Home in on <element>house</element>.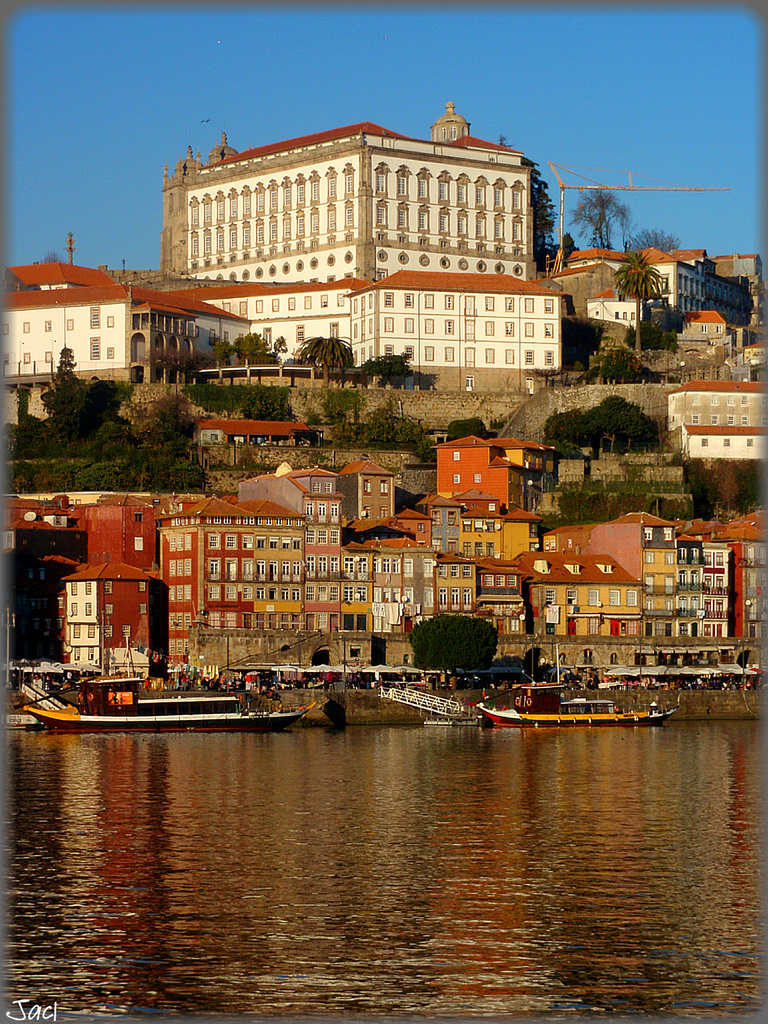
Homed in at <bbox>714, 244, 765, 312</bbox>.
